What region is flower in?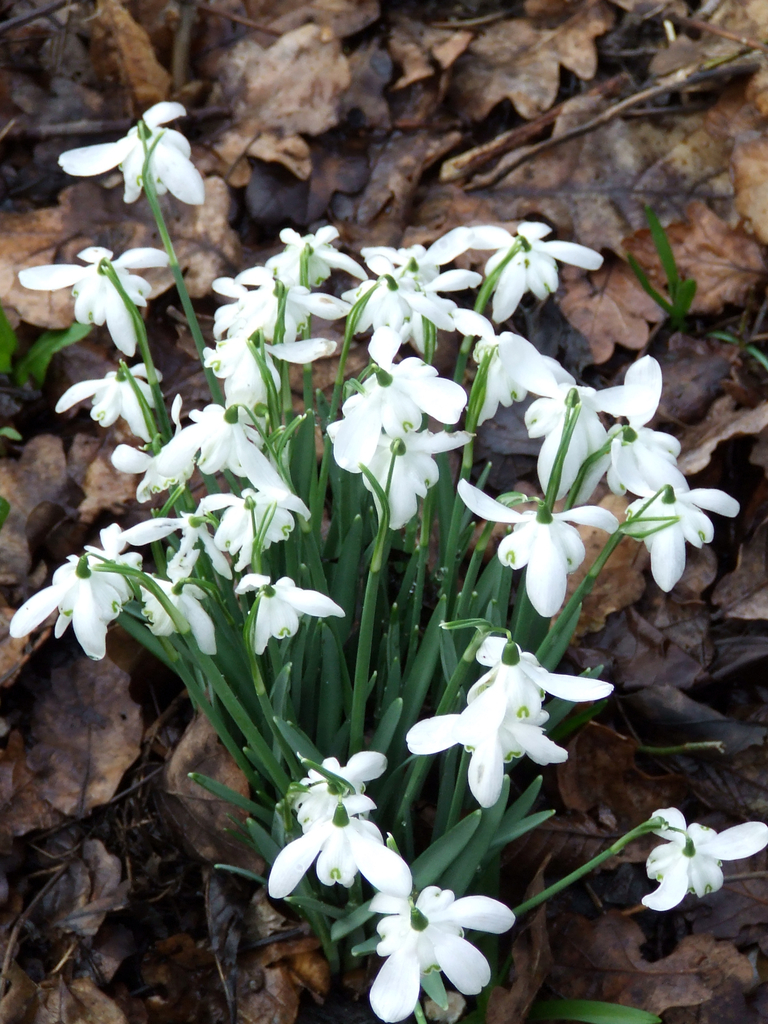
{"x1": 60, "y1": 95, "x2": 205, "y2": 209}.
